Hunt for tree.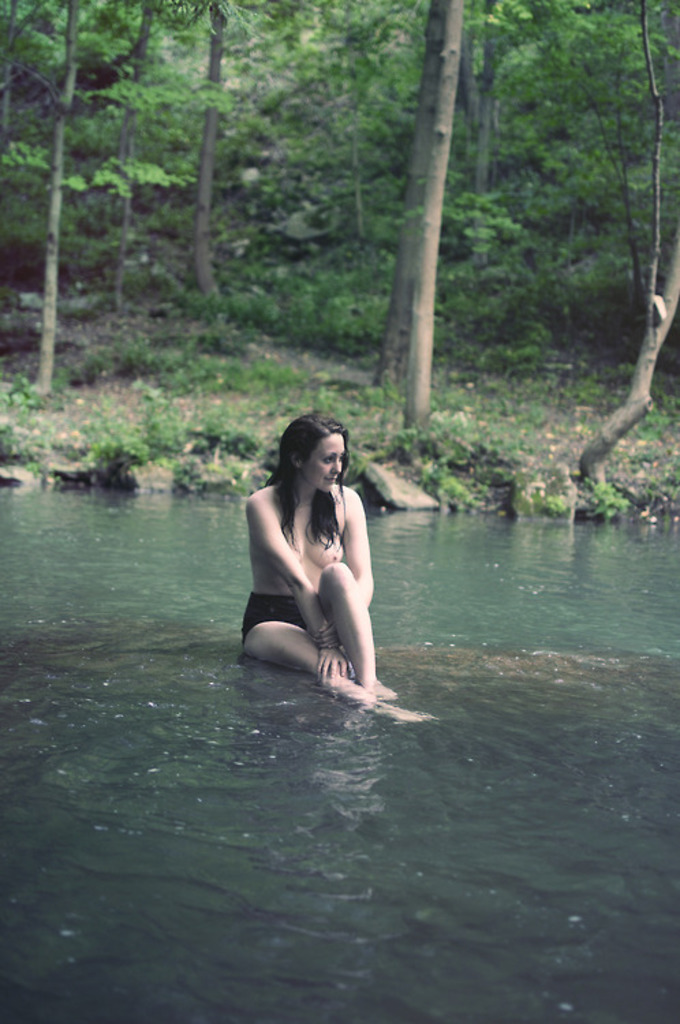
Hunted down at bbox=[374, 3, 463, 433].
